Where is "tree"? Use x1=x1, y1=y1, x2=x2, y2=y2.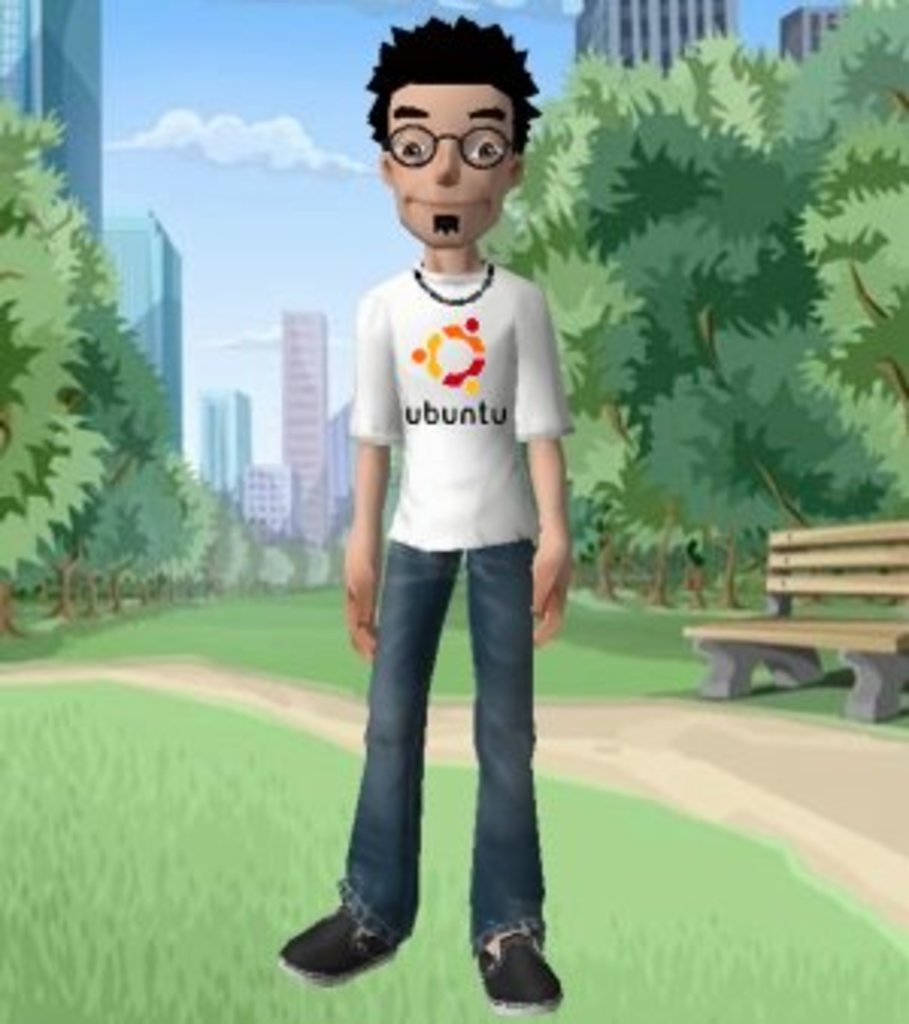
x1=0, y1=115, x2=227, y2=657.
